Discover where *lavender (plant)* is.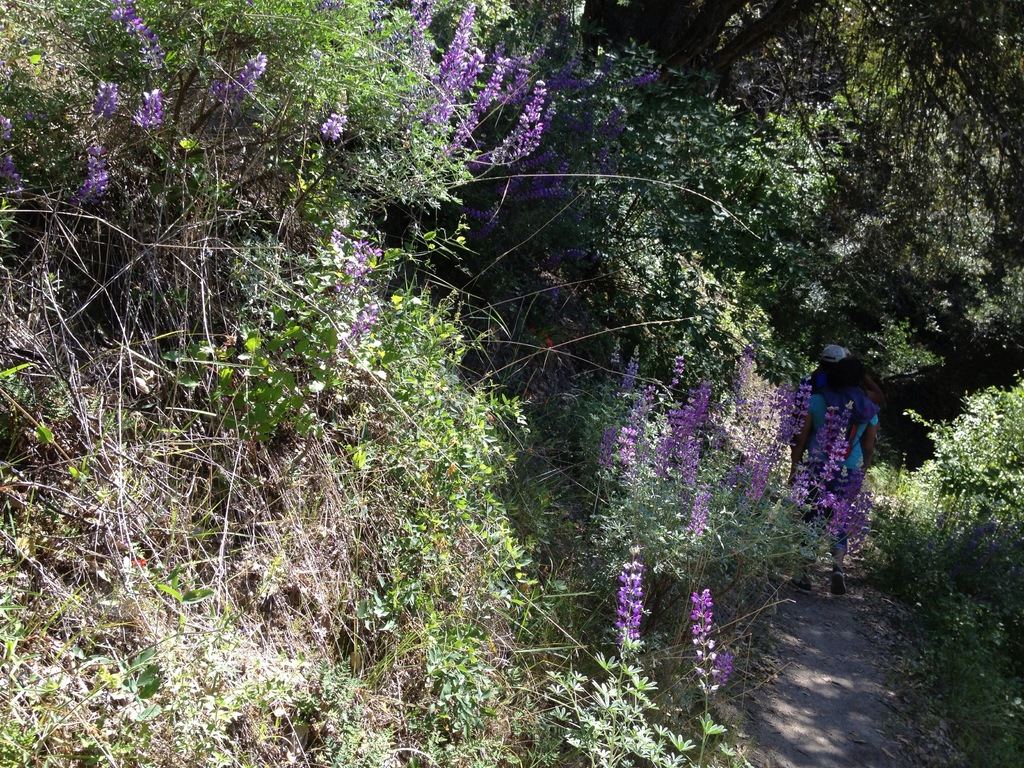
Discovered at l=822, t=487, r=863, b=545.
